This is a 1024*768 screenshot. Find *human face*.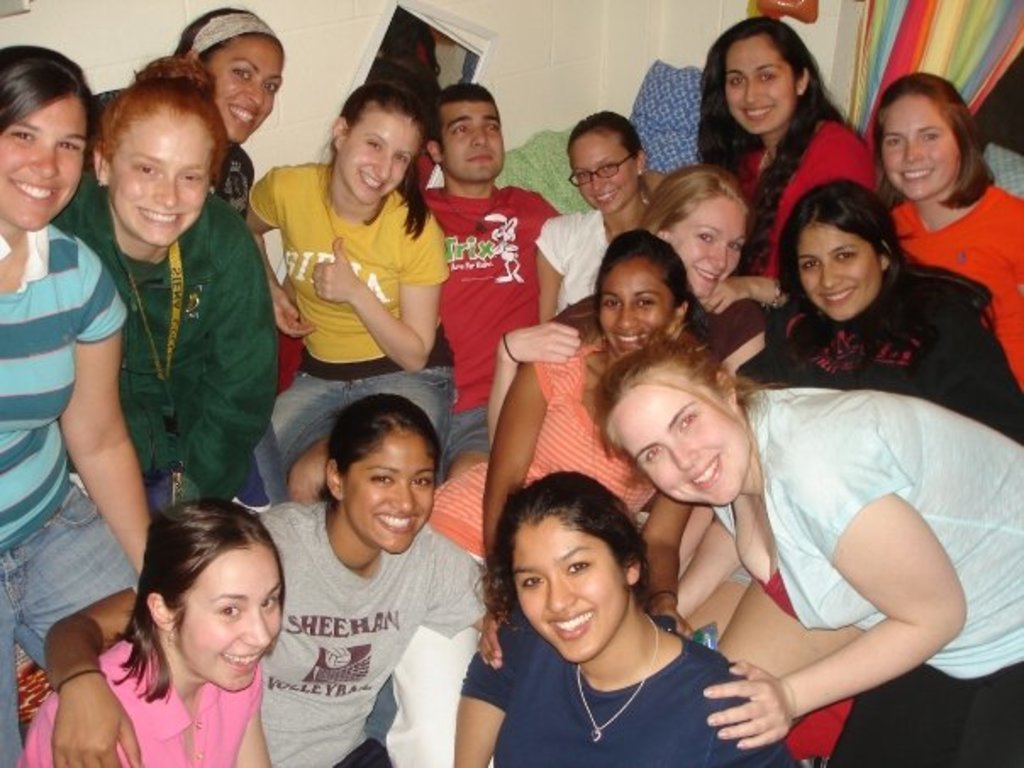
Bounding box: <bbox>209, 44, 278, 146</bbox>.
